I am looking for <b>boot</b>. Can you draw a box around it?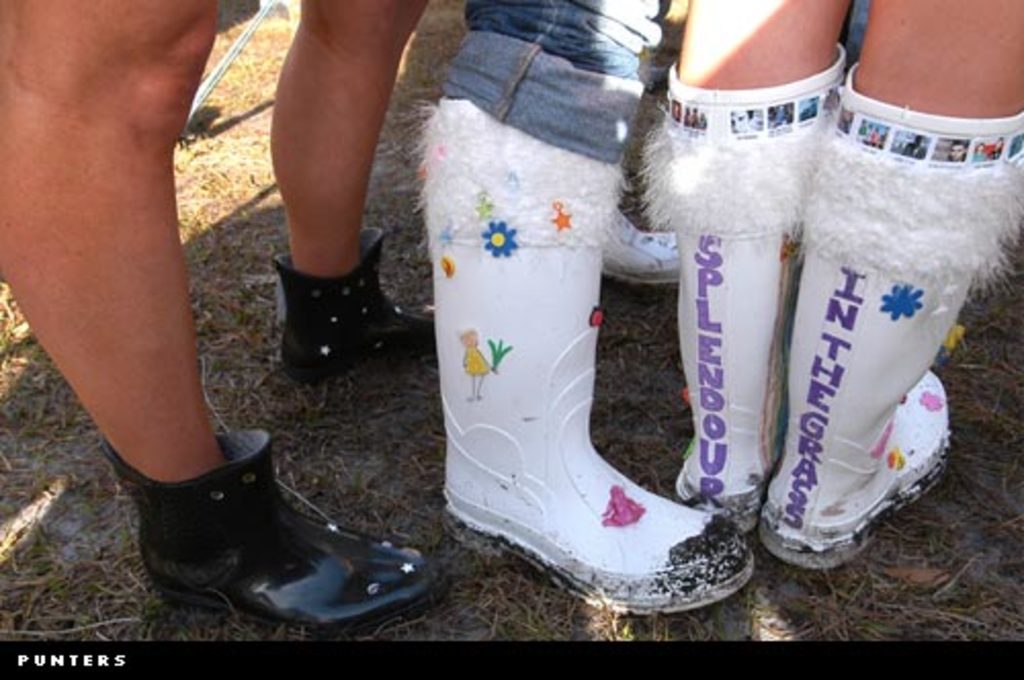
Sure, the bounding box is x1=266, y1=225, x2=438, y2=383.
